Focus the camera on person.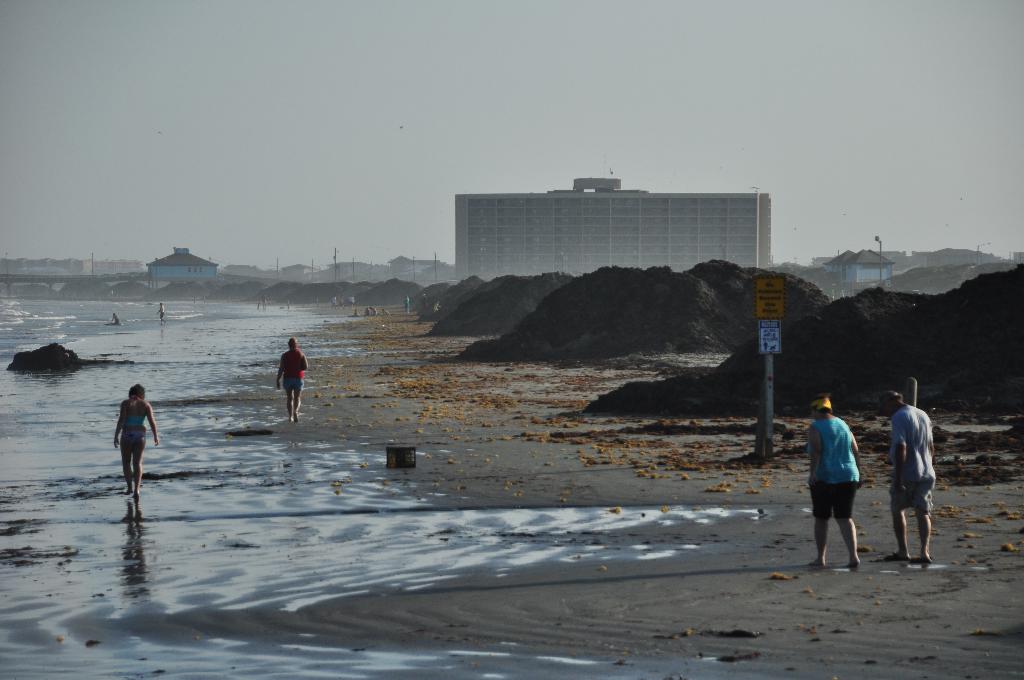
Focus region: box(350, 294, 356, 307).
